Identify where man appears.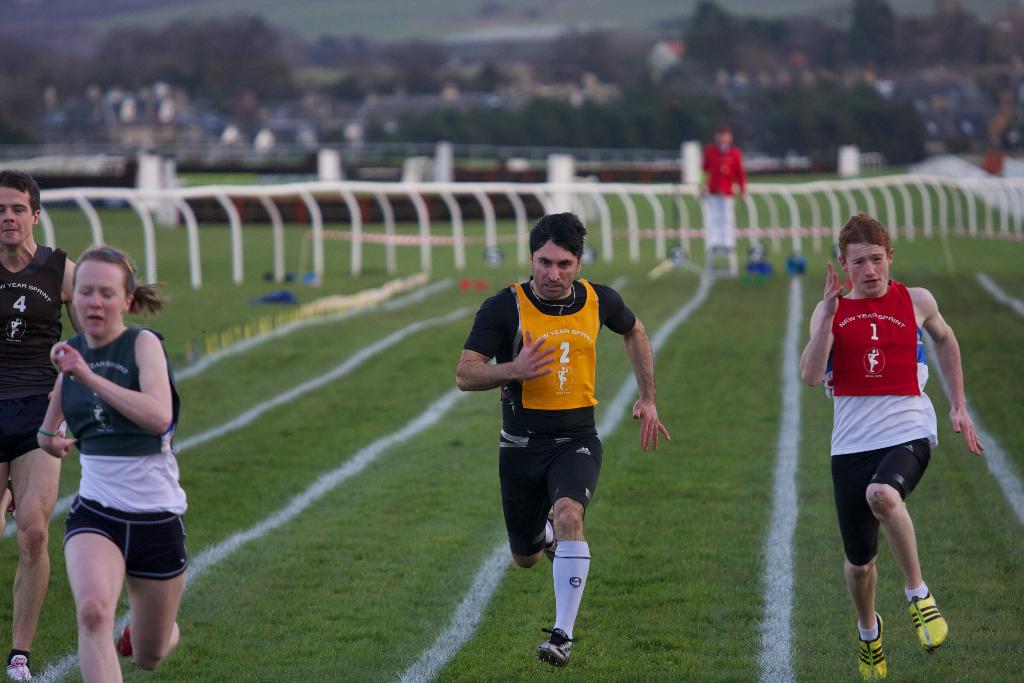
Appears at (459, 215, 669, 668).
